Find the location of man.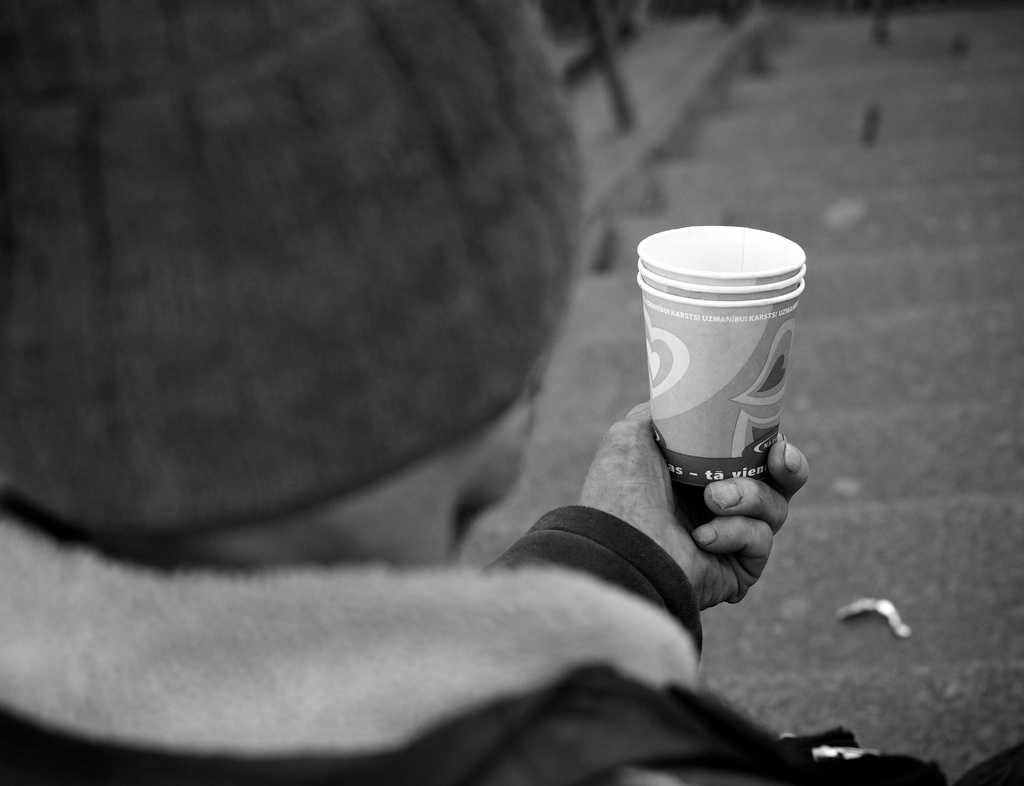
Location: left=0, top=0, right=1023, bottom=785.
